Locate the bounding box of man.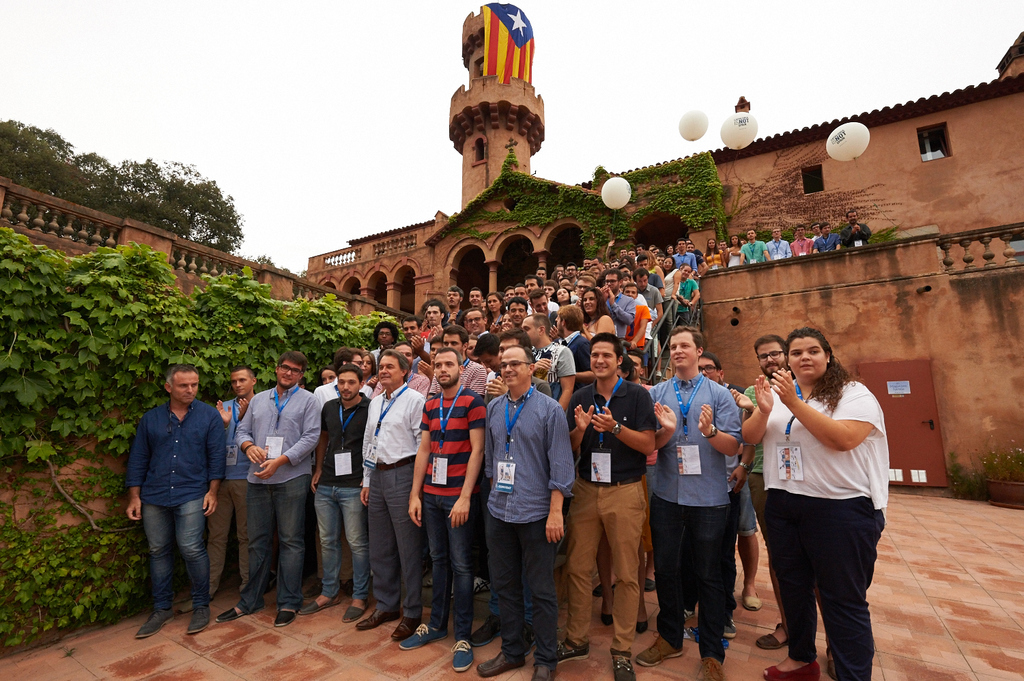
Bounding box: [557, 330, 660, 680].
